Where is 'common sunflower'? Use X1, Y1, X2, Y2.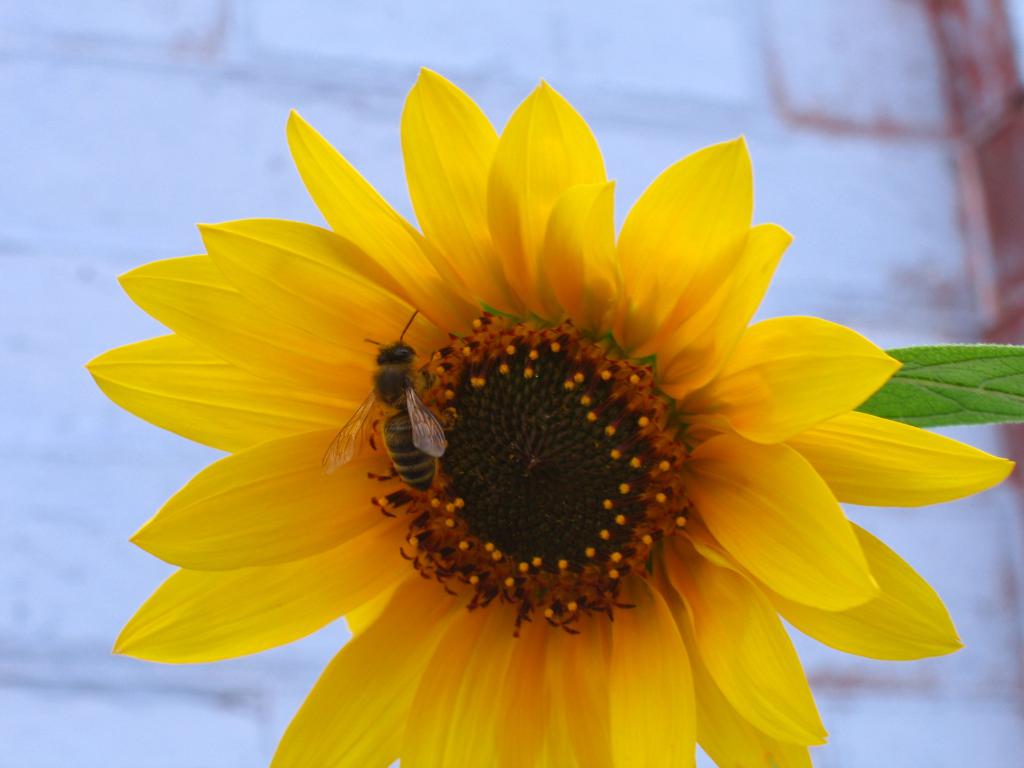
83, 66, 1016, 767.
